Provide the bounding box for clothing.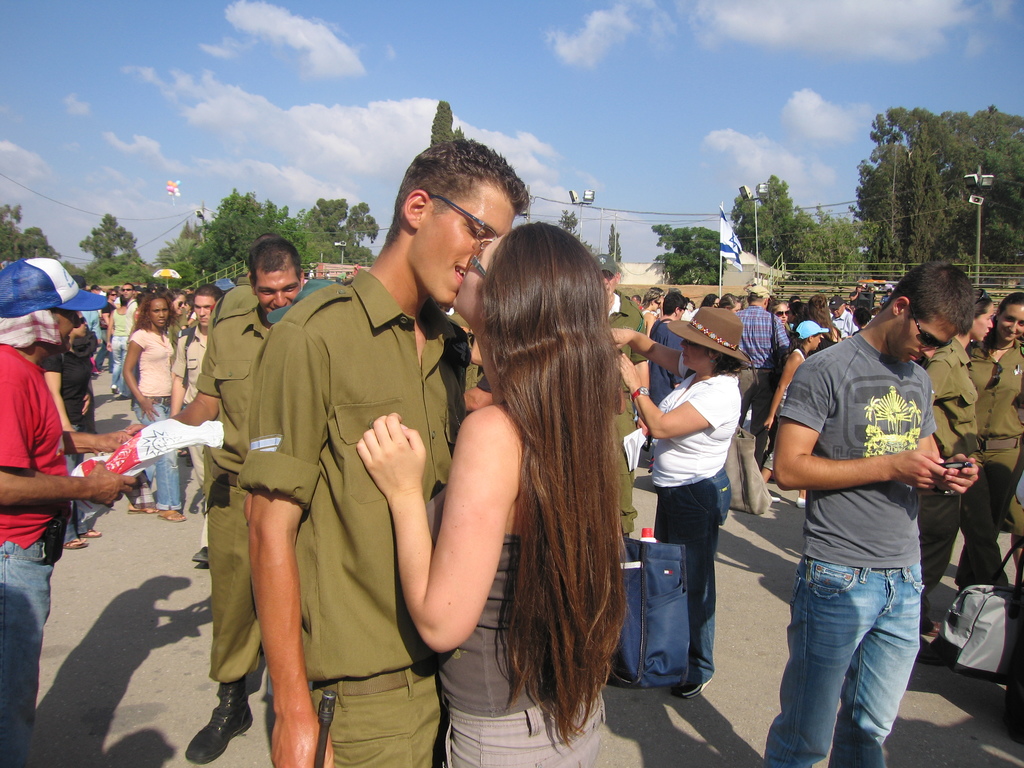
pyautogui.locateOnScreen(653, 373, 740, 685).
